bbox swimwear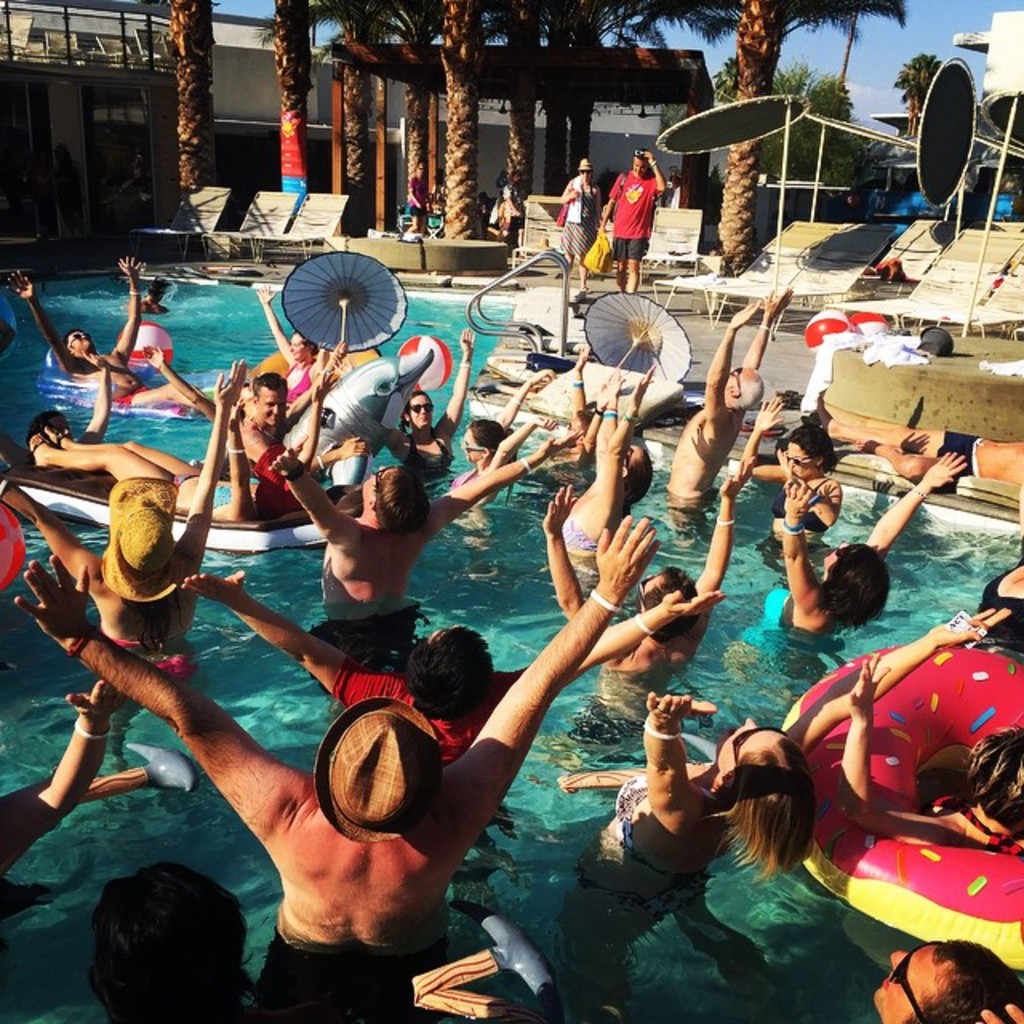
Rect(616, 774, 699, 874)
